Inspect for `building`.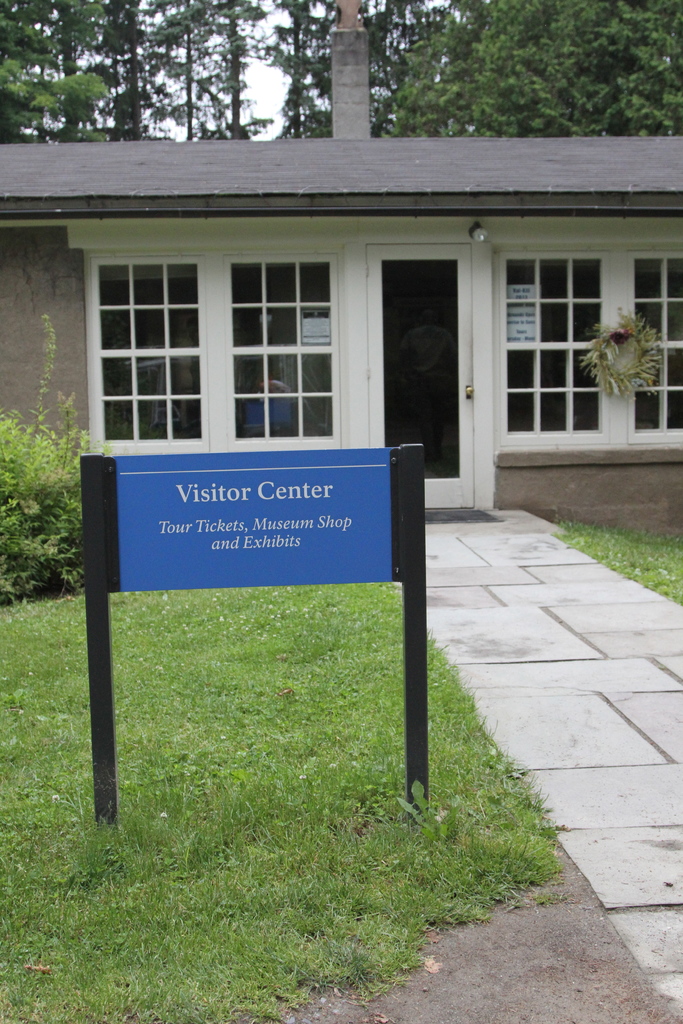
Inspection: [x1=0, y1=0, x2=682, y2=521].
